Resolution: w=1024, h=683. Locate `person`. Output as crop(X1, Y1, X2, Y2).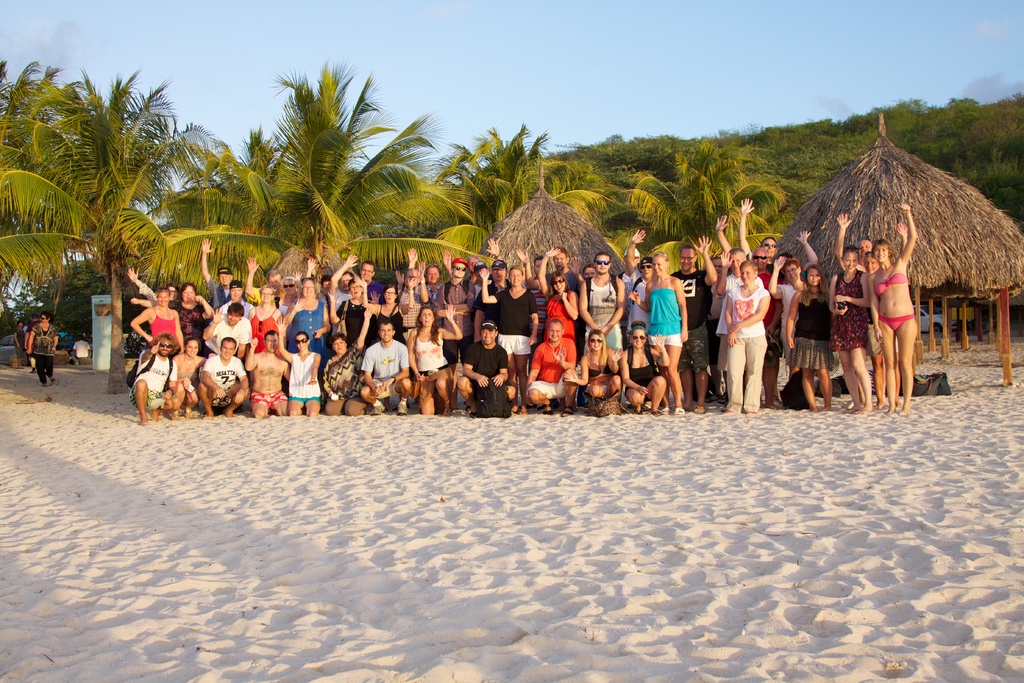
crop(749, 252, 785, 404).
